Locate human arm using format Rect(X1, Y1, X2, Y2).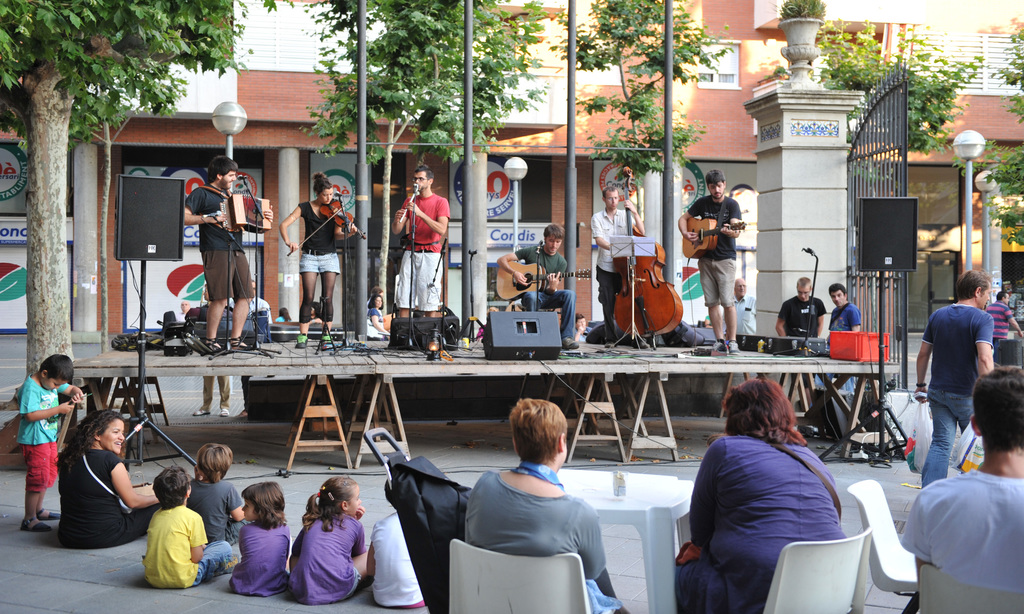
Rect(166, 473, 251, 554).
